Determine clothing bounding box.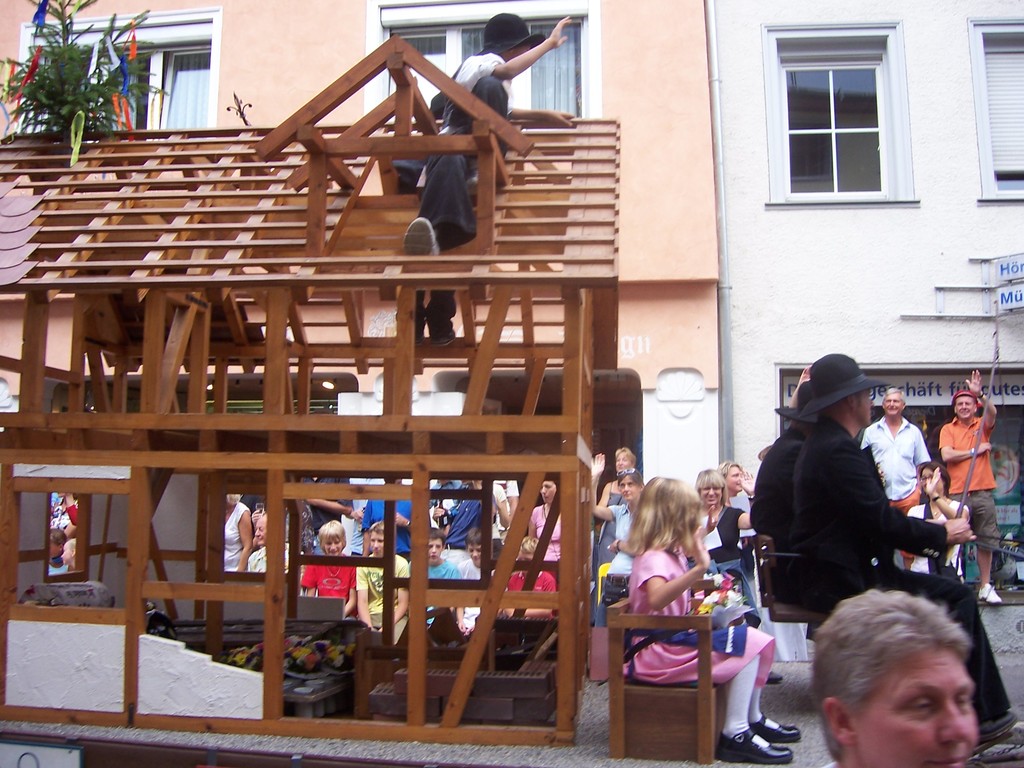
Determined: {"left": 424, "top": 49, "right": 516, "bottom": 243}.
